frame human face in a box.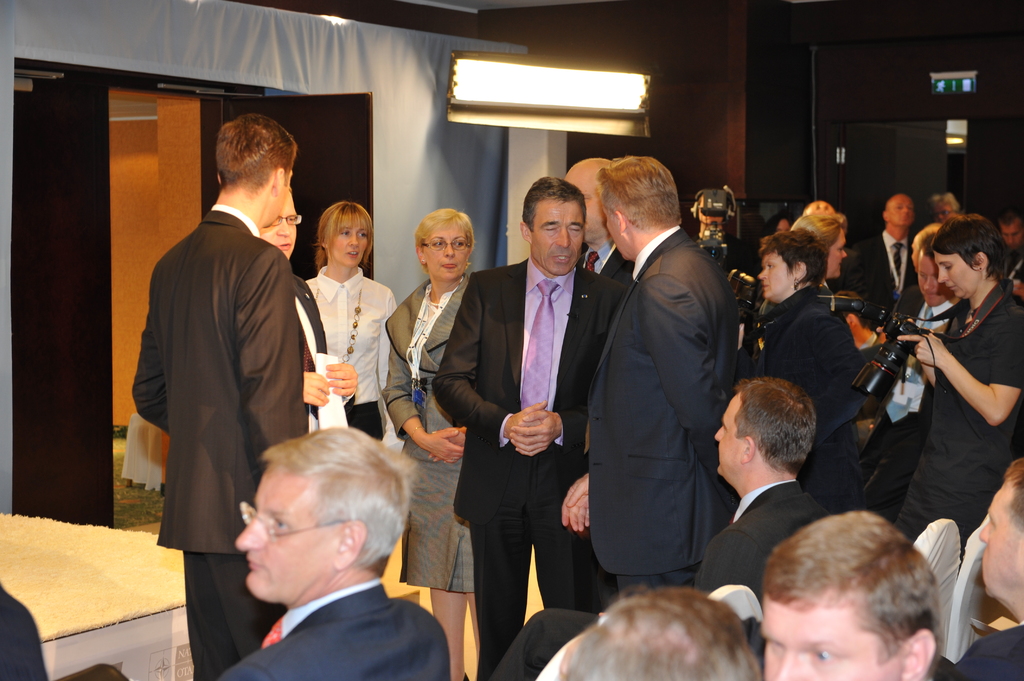
830, 234, 841, 275.
